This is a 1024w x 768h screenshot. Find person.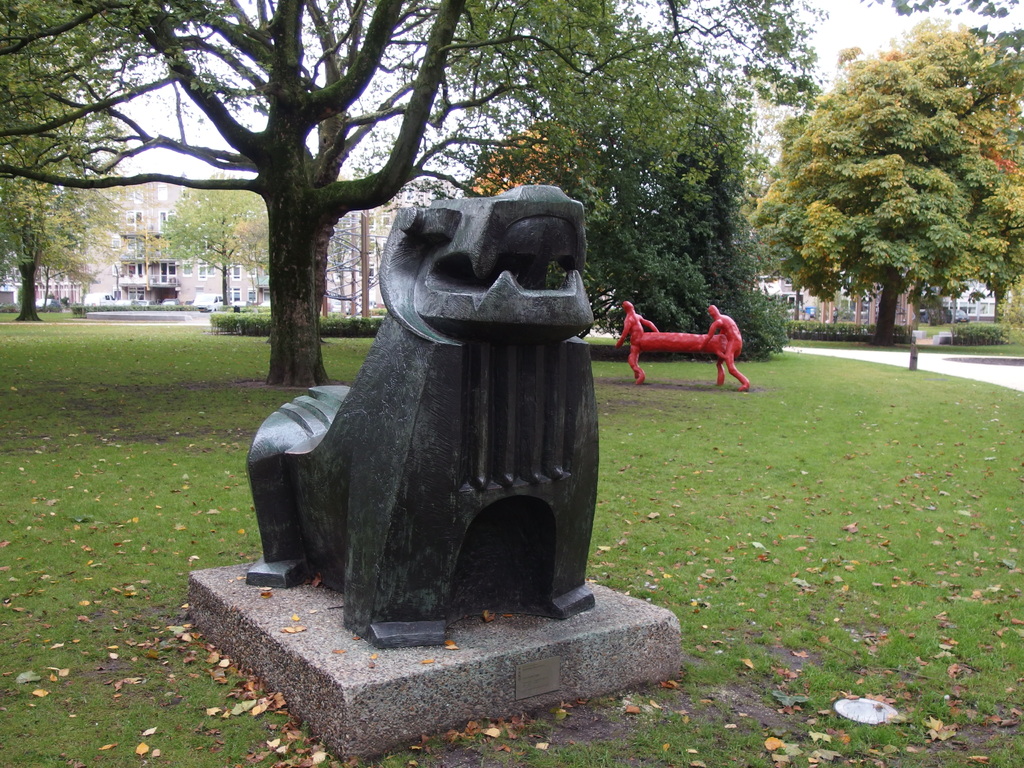
Bounding box: (699, 303, 744, 390).
